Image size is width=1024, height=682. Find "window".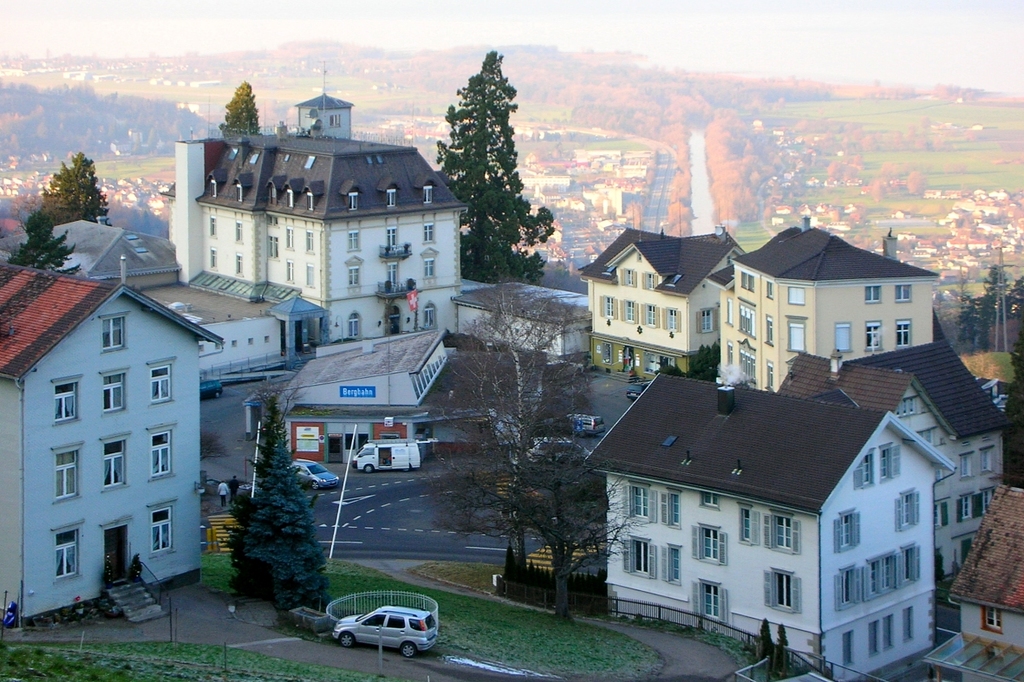
x1=660 y1=492 x2=682 y2=526.
